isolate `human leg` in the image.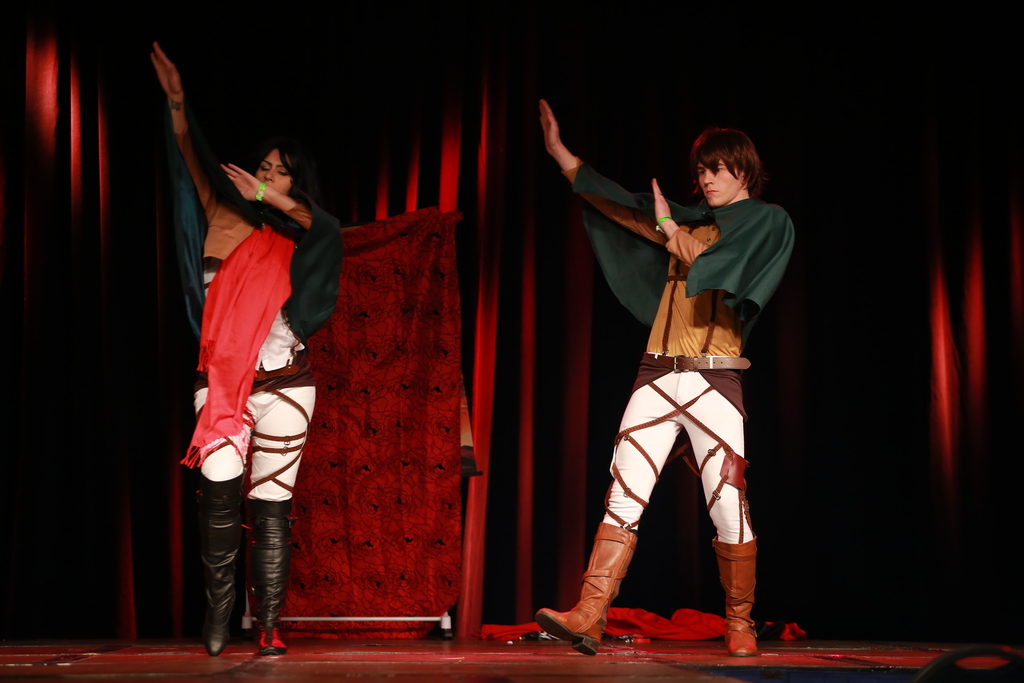
Isolated region: locate(249, 374, 305, 651).
